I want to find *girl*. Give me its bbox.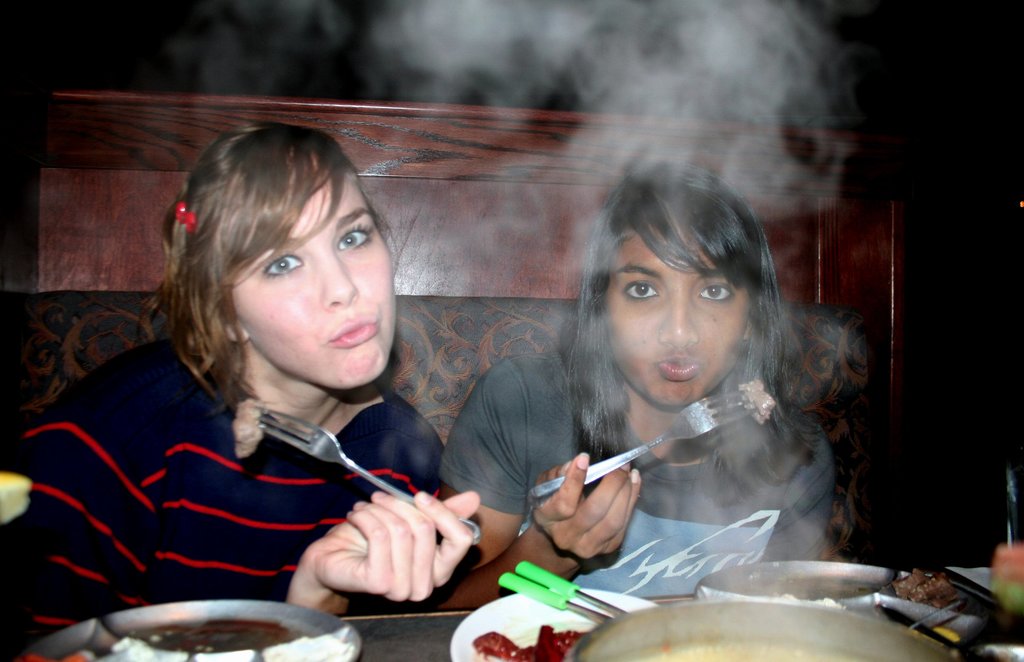
left=0, top=124, right=487, bottom=661.
